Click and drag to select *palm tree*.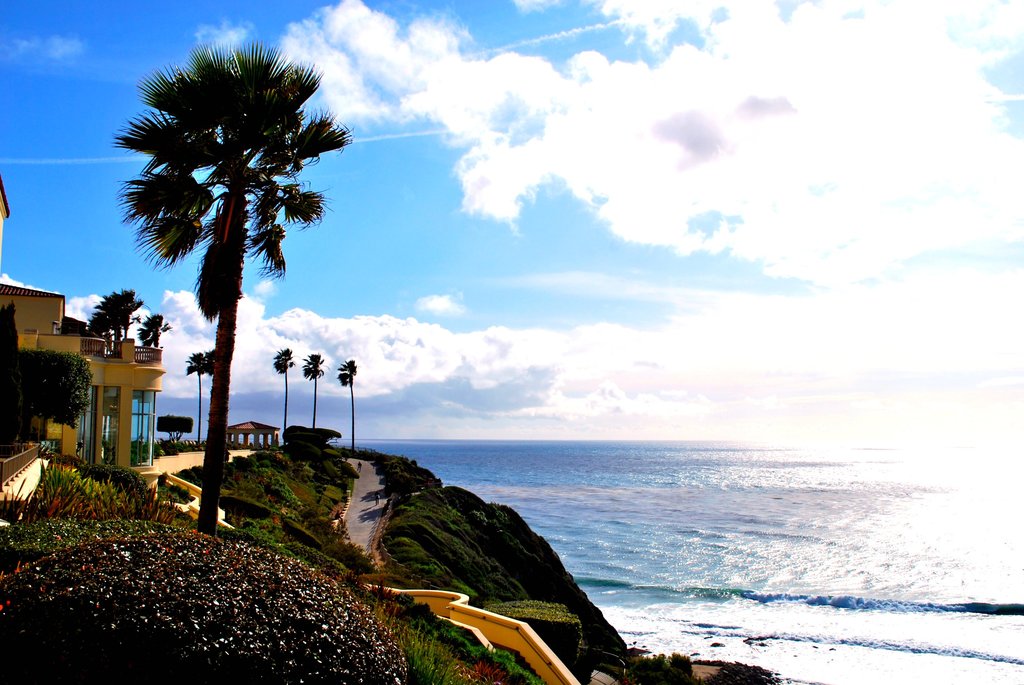
Selection: (271,337,292,458).
